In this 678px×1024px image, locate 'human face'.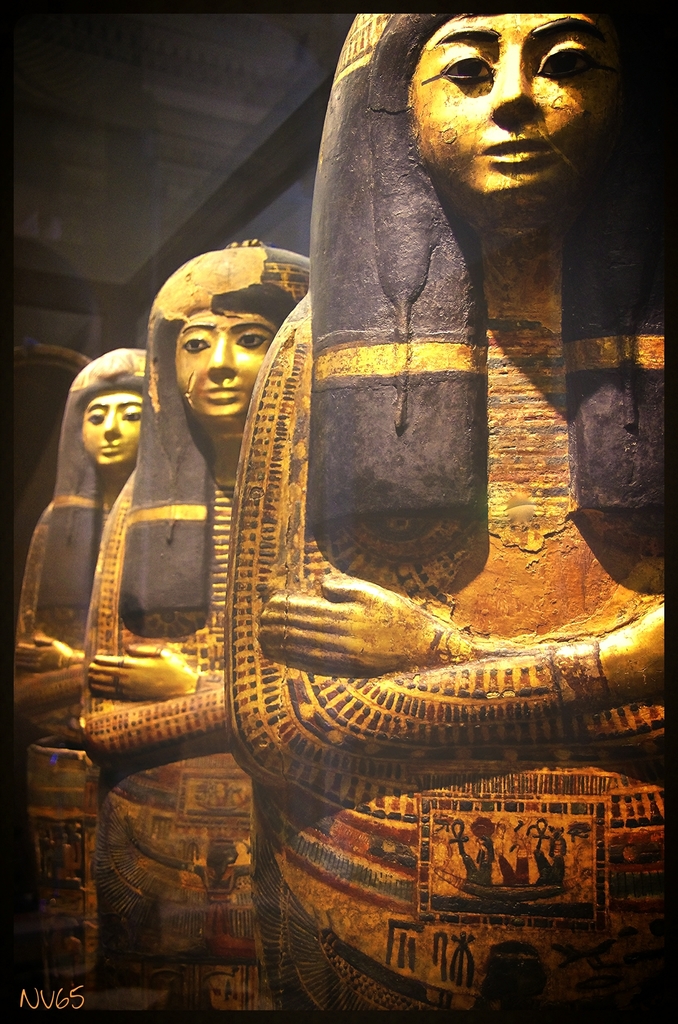
Bounding box: <region>80, 386, 156, 461</region>.
